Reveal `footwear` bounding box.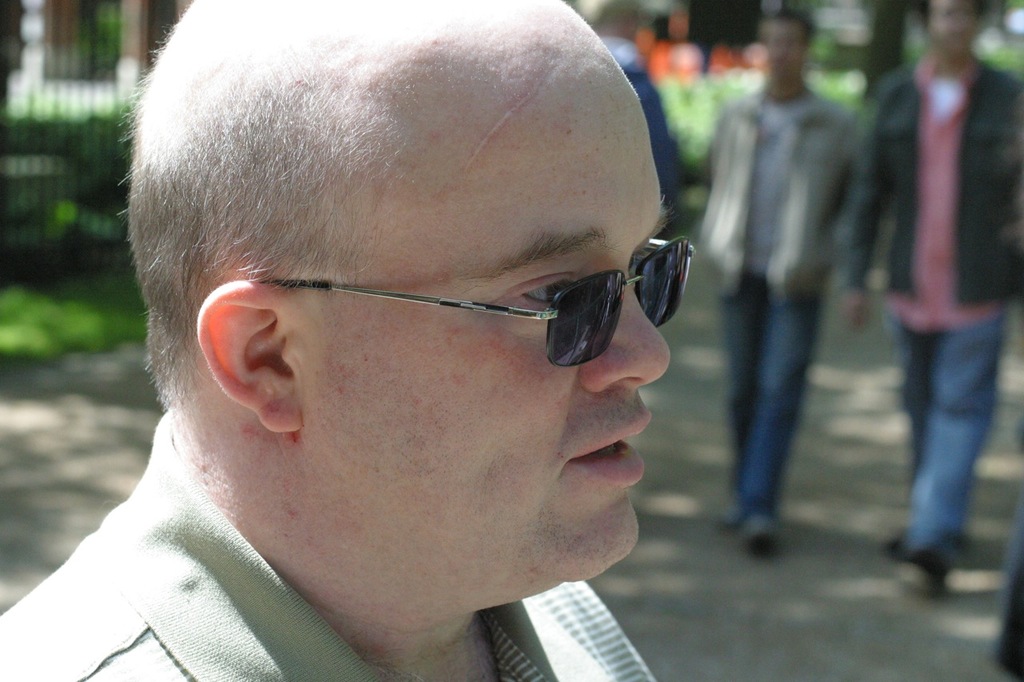
Revealed: 742, 520, 778, 557.
